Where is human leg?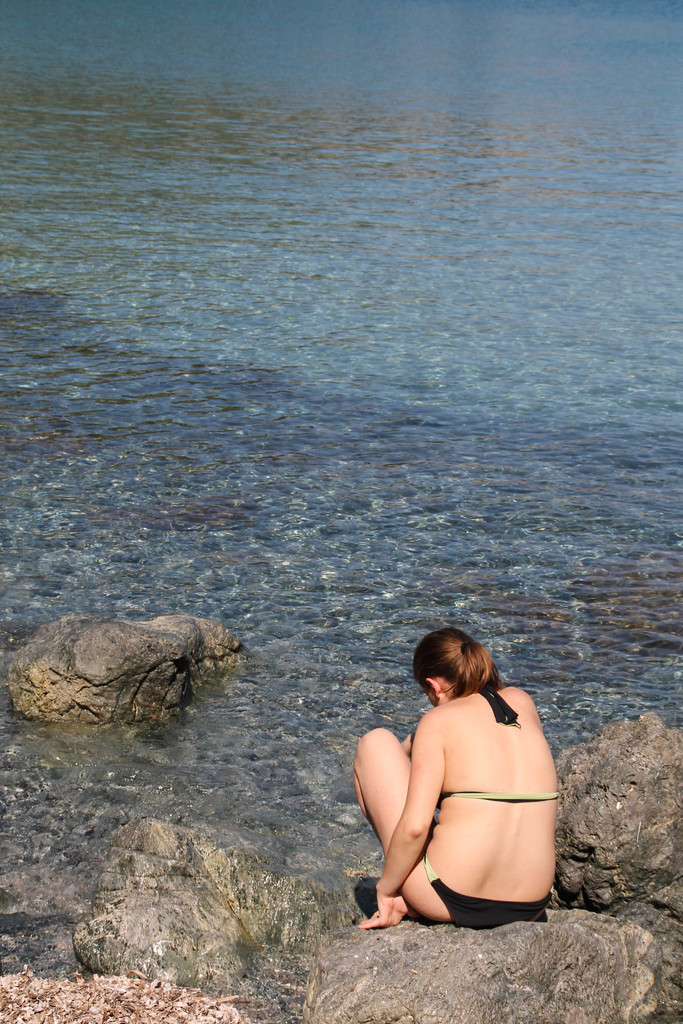
(x1=353, y1=724, x2=452, y2=922).
